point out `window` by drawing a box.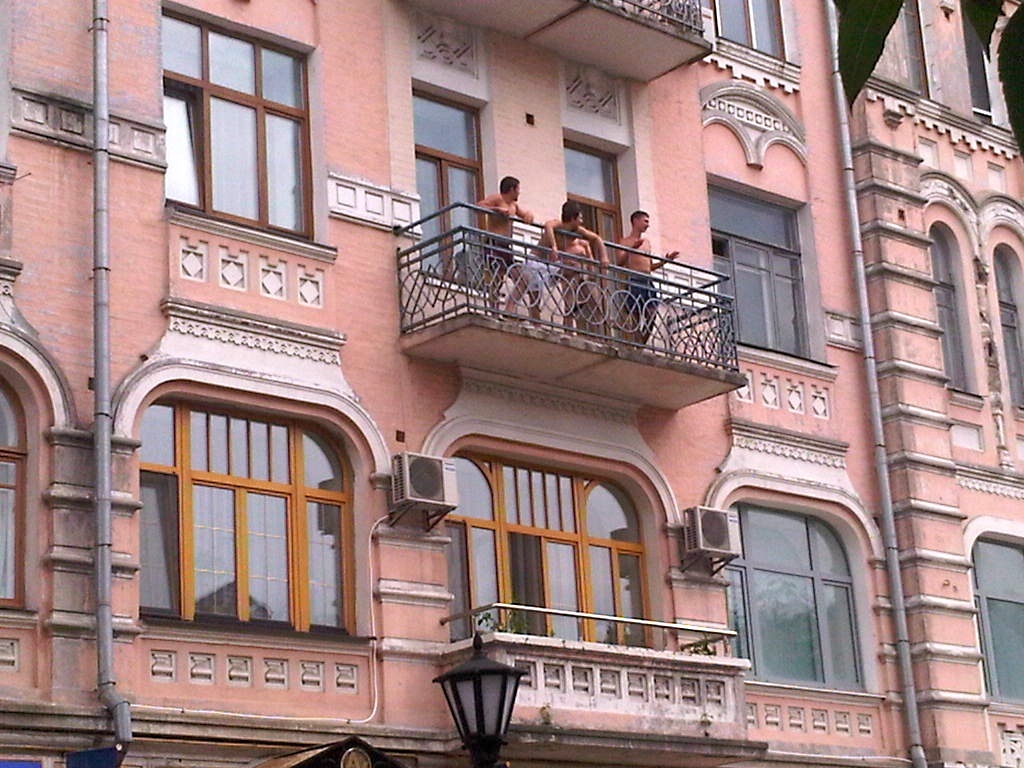
bbox(978, 531, 1023, 715).
